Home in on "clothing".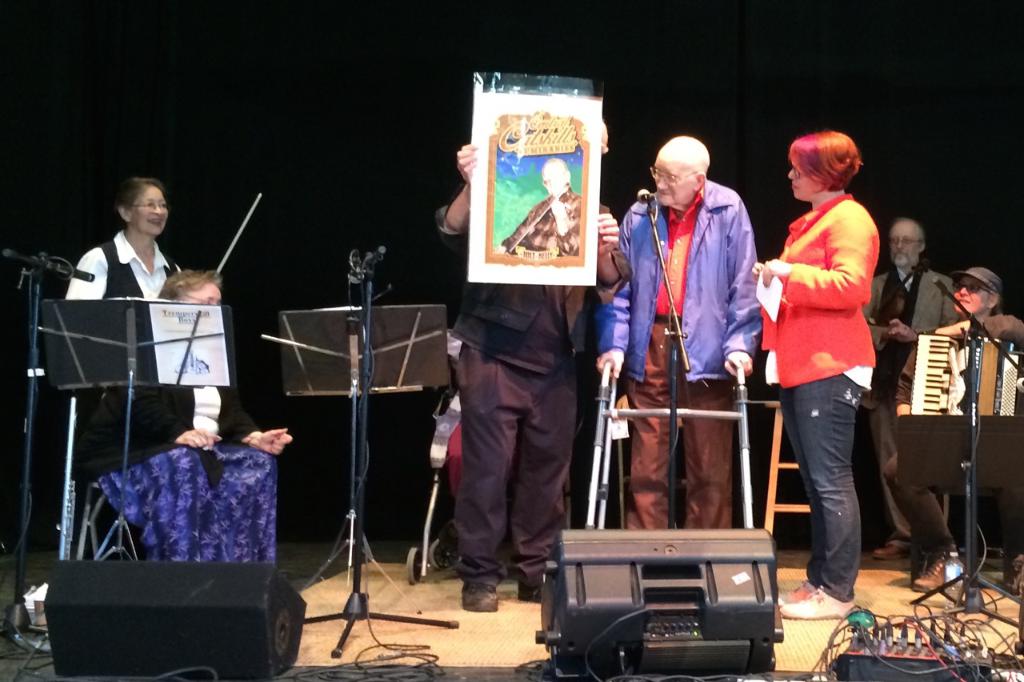
Homed in at <box>950,307,1023,504</box>.
